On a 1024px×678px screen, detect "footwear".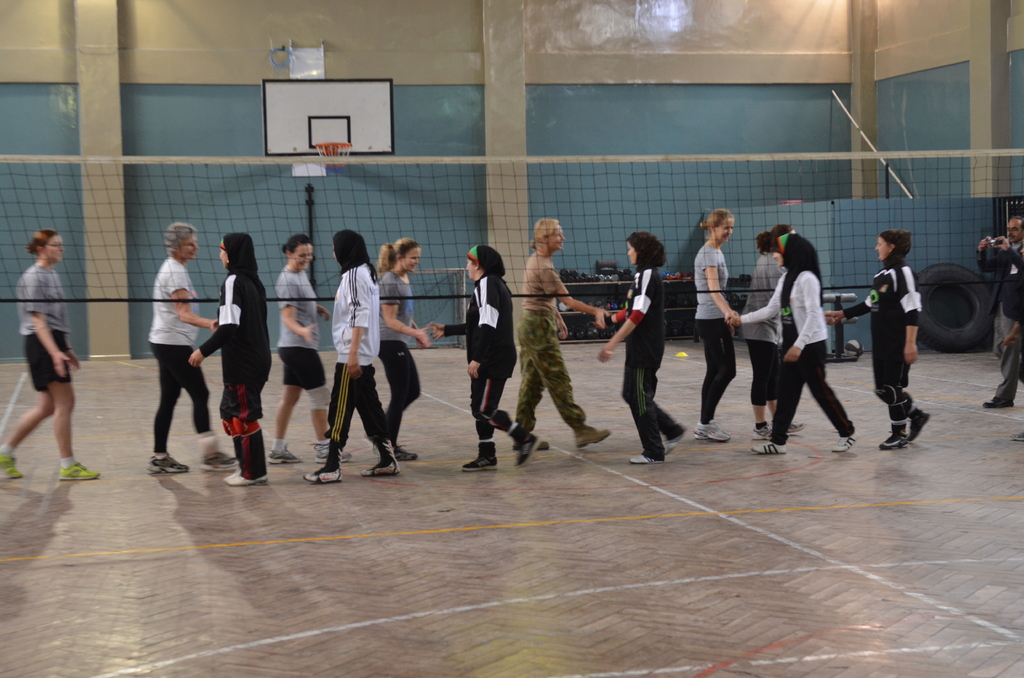
locate(0, 449, 24, 476).
